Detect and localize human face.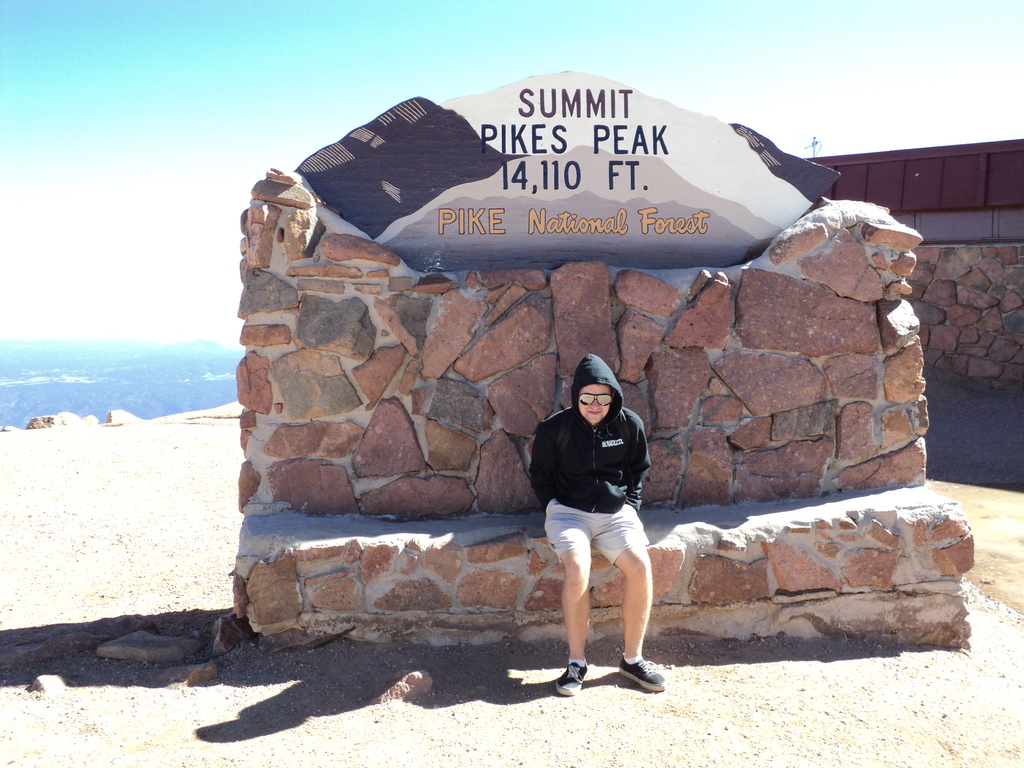
Localized at crop(578, 387, 610, 425).
